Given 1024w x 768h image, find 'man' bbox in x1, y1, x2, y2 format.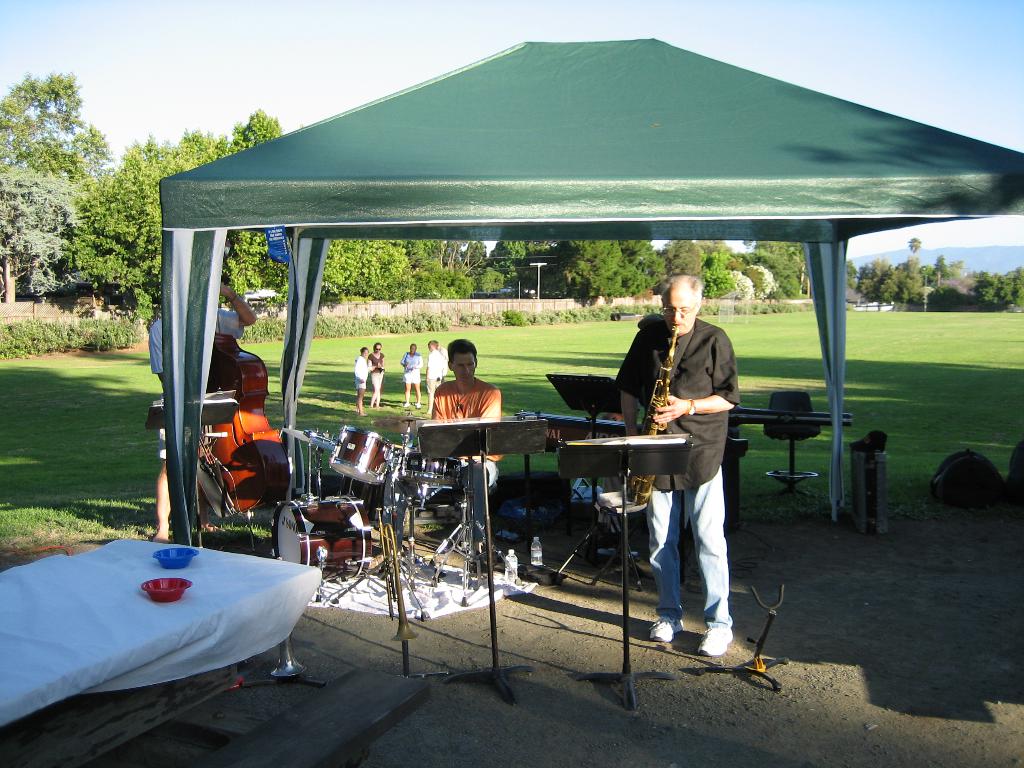
435, 336, 501, 562.
